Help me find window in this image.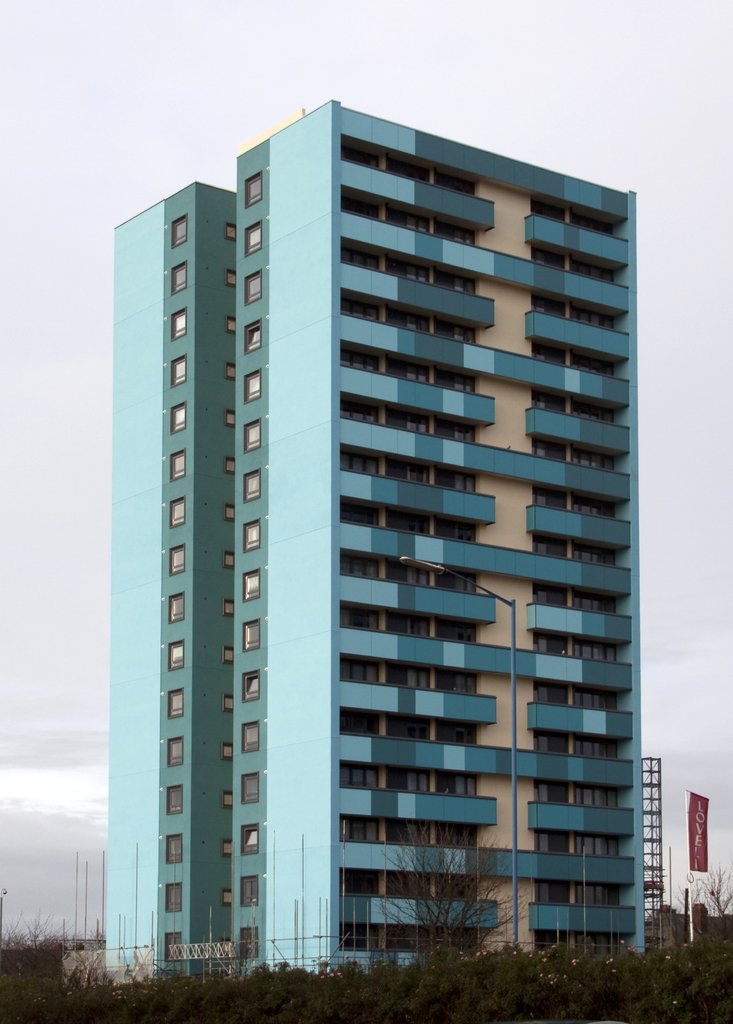
Found it: 240, 172, 259, 205.
